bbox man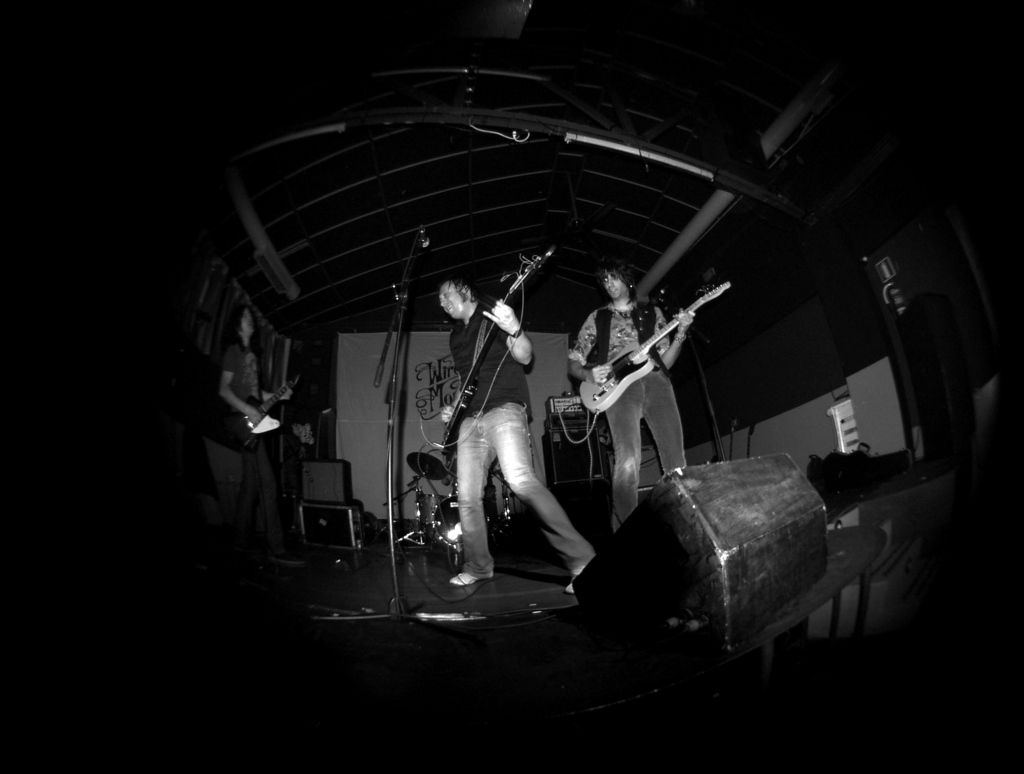
locate(439, 275, 600, 594)
